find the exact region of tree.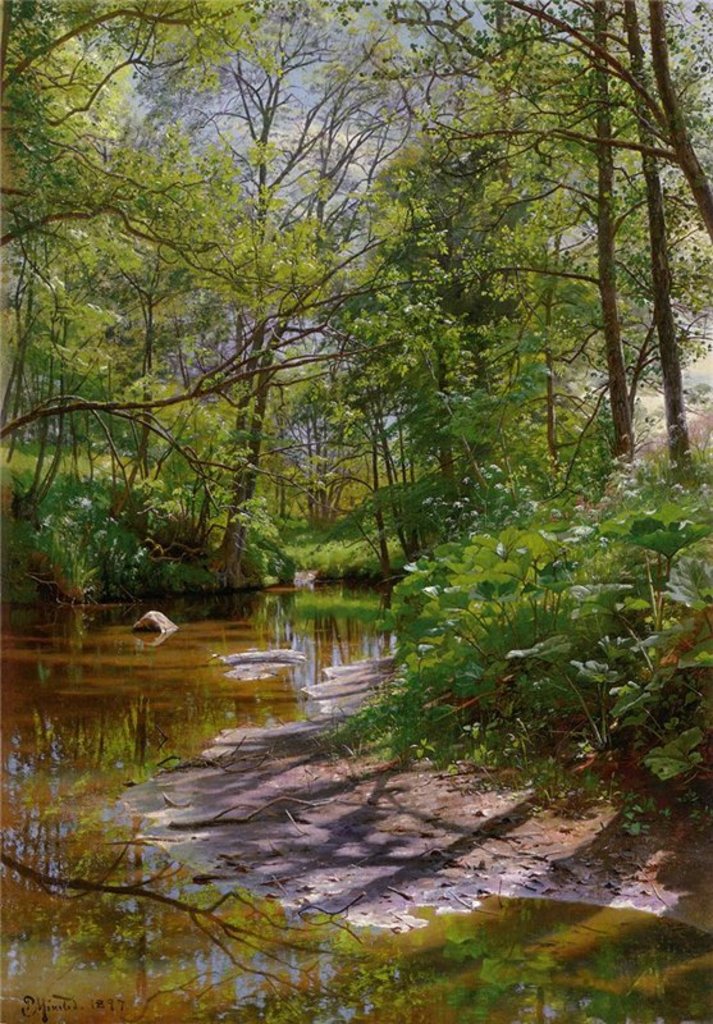
Exact region: [485,0,704,490].
